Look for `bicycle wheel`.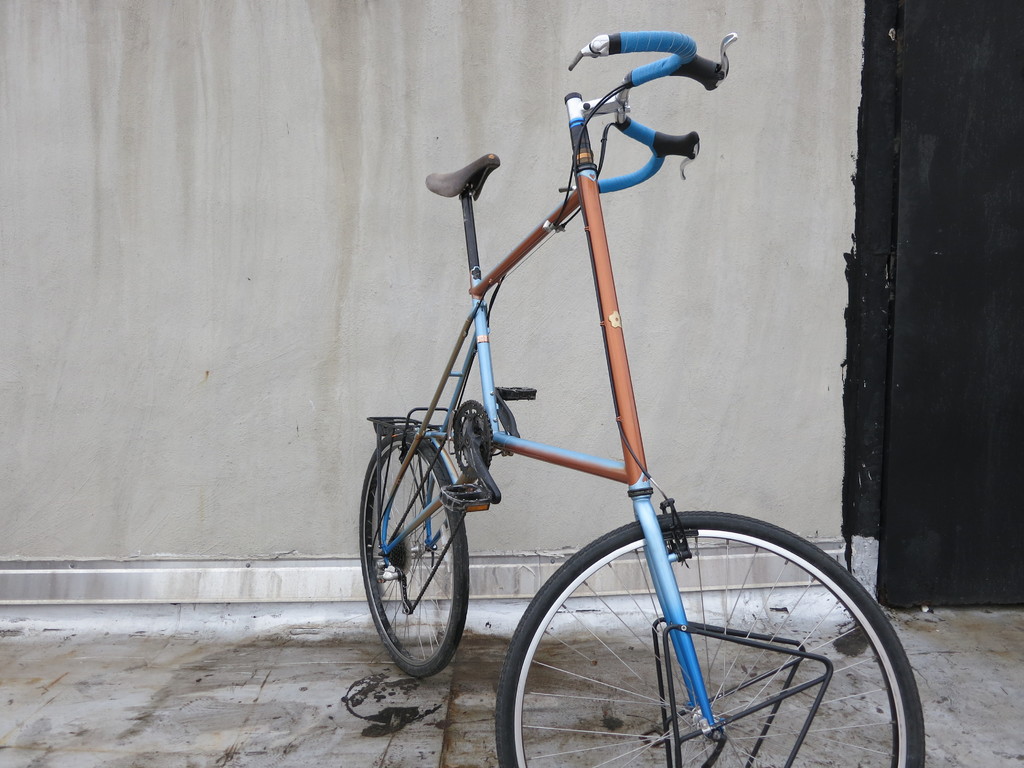
Found: pyautogui.locateOnScreen(356, 436, 472, 684).
